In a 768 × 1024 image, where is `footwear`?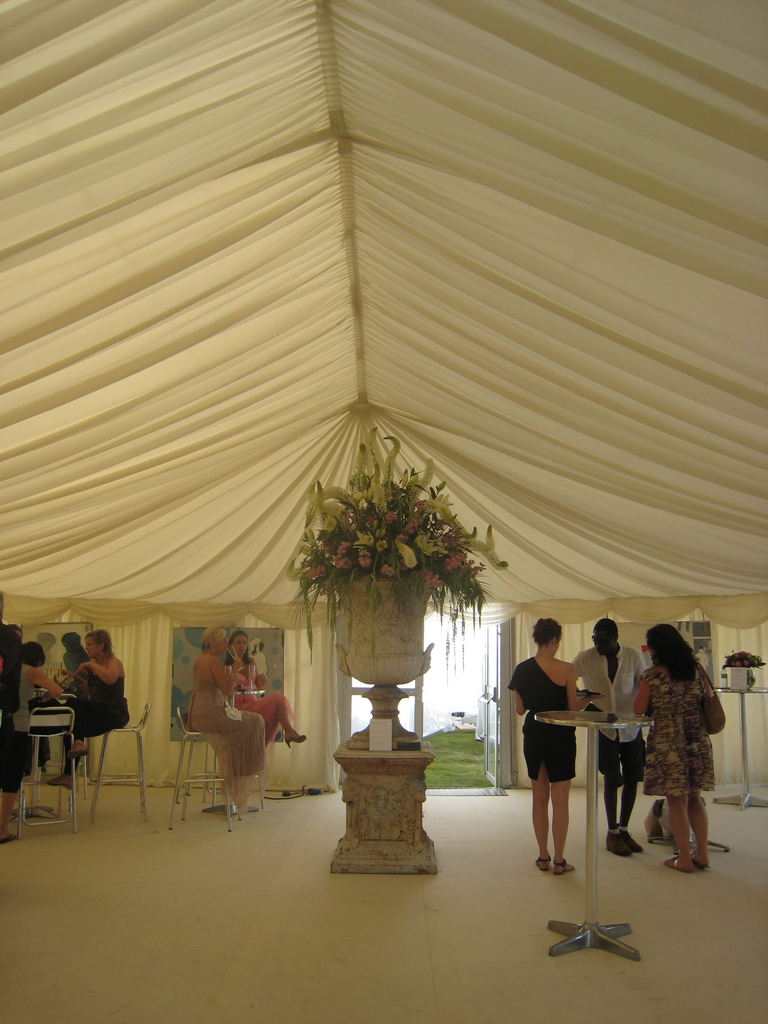
rect(660, 853, 689, 883).
